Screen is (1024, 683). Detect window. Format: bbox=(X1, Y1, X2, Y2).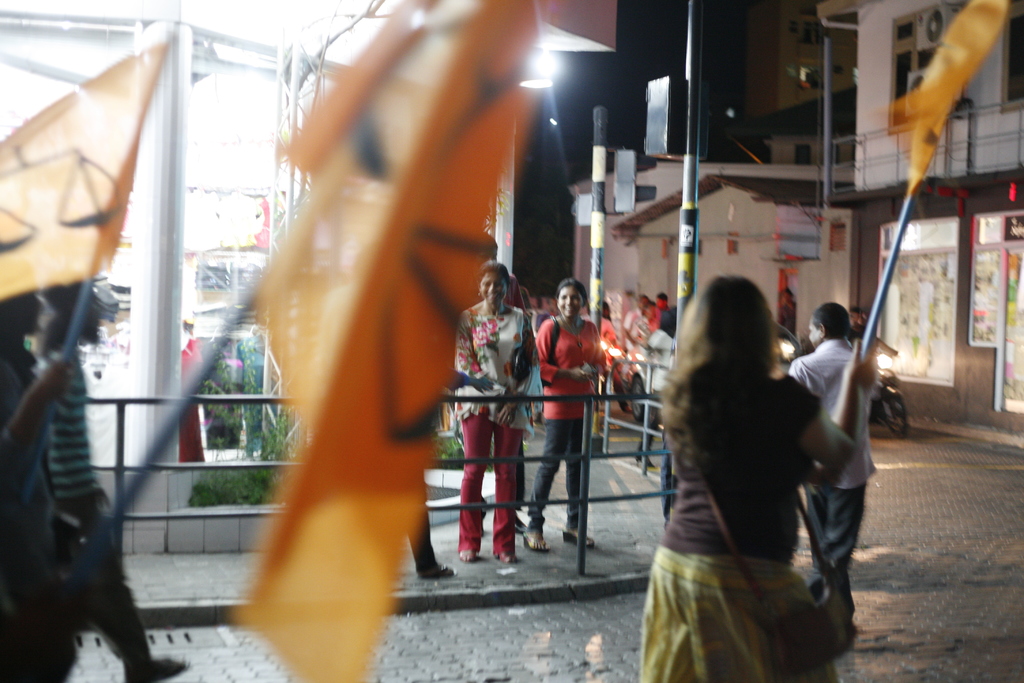
bbox=(1002, 1, 1023, 107).
